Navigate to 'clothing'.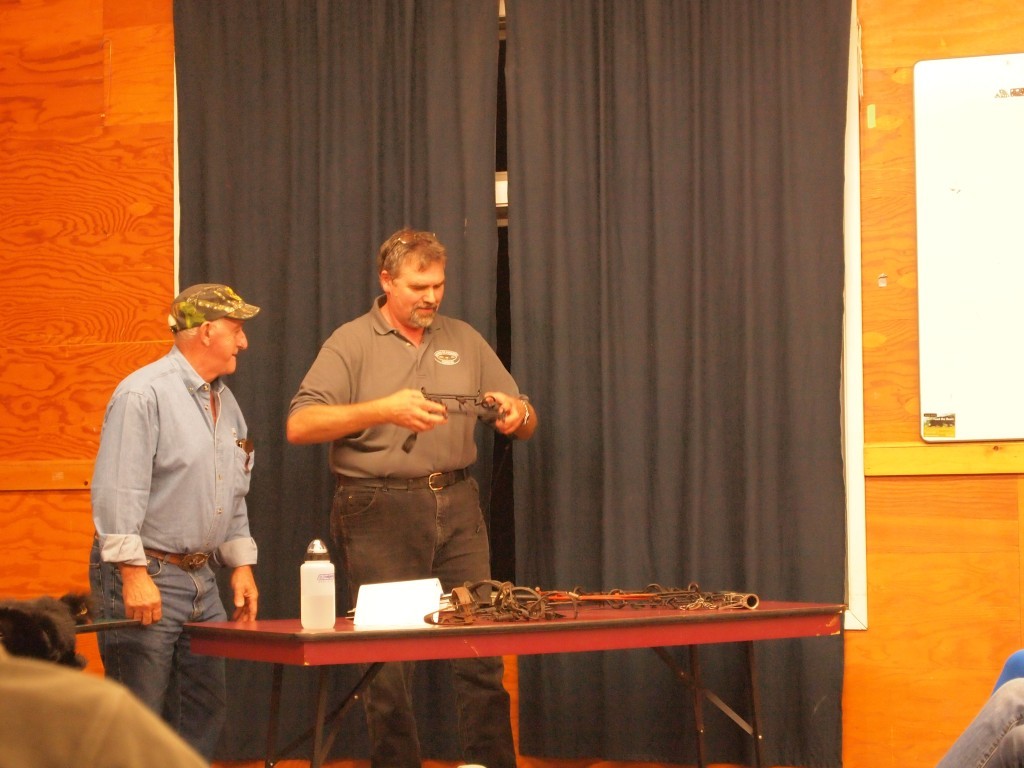
Navigation target: <box>87,349,258,765</box>.
